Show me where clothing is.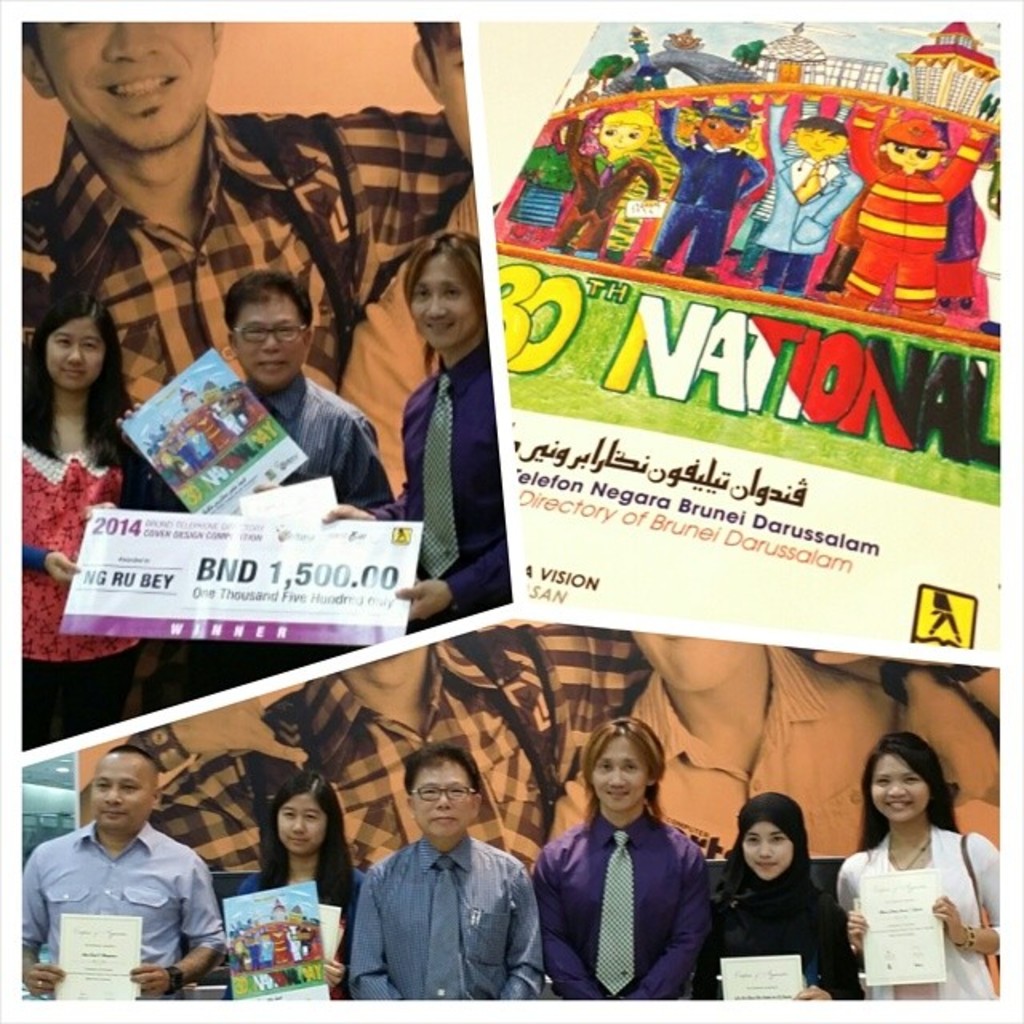
clothing is at bbox=(755, 93, 867, 294).
